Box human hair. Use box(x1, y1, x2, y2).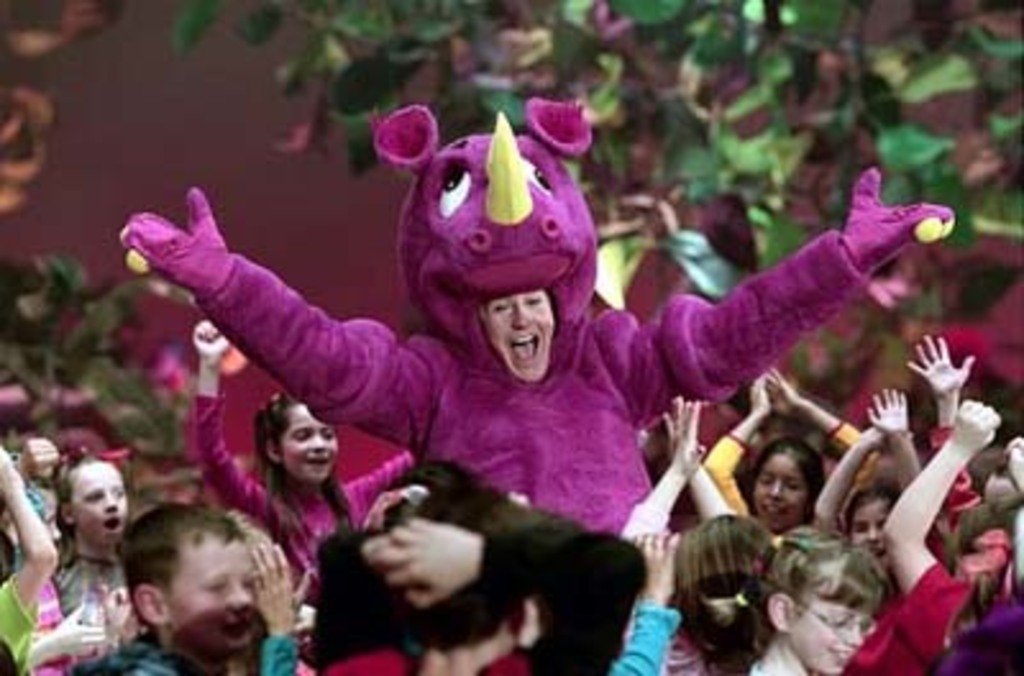
box(51, 443, 97, 566).
